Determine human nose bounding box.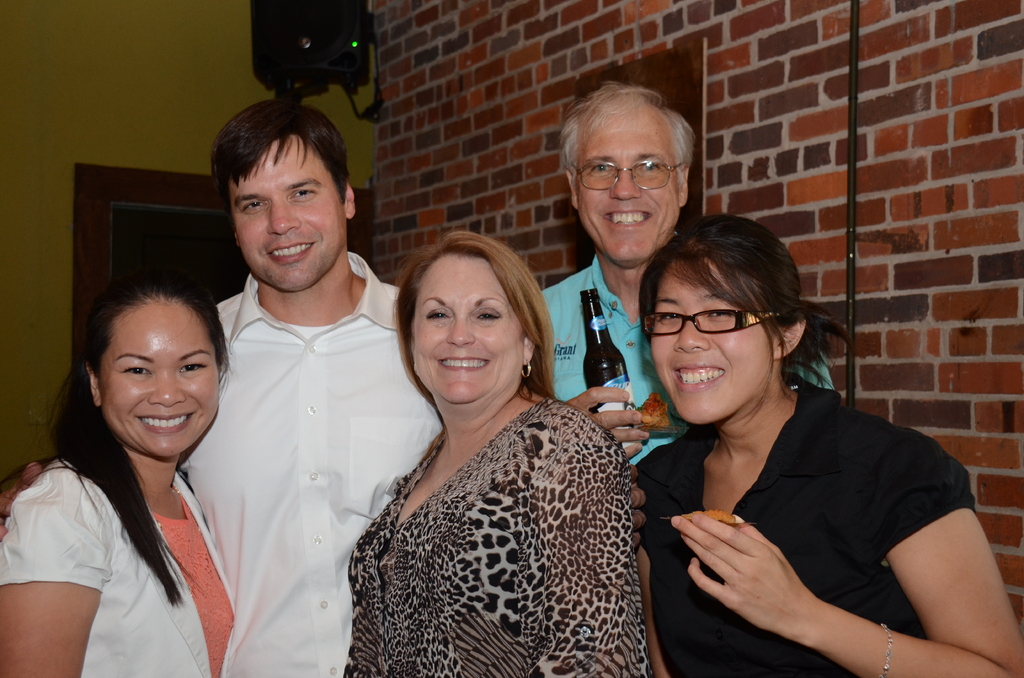
Determined: 671 315 714 351.
